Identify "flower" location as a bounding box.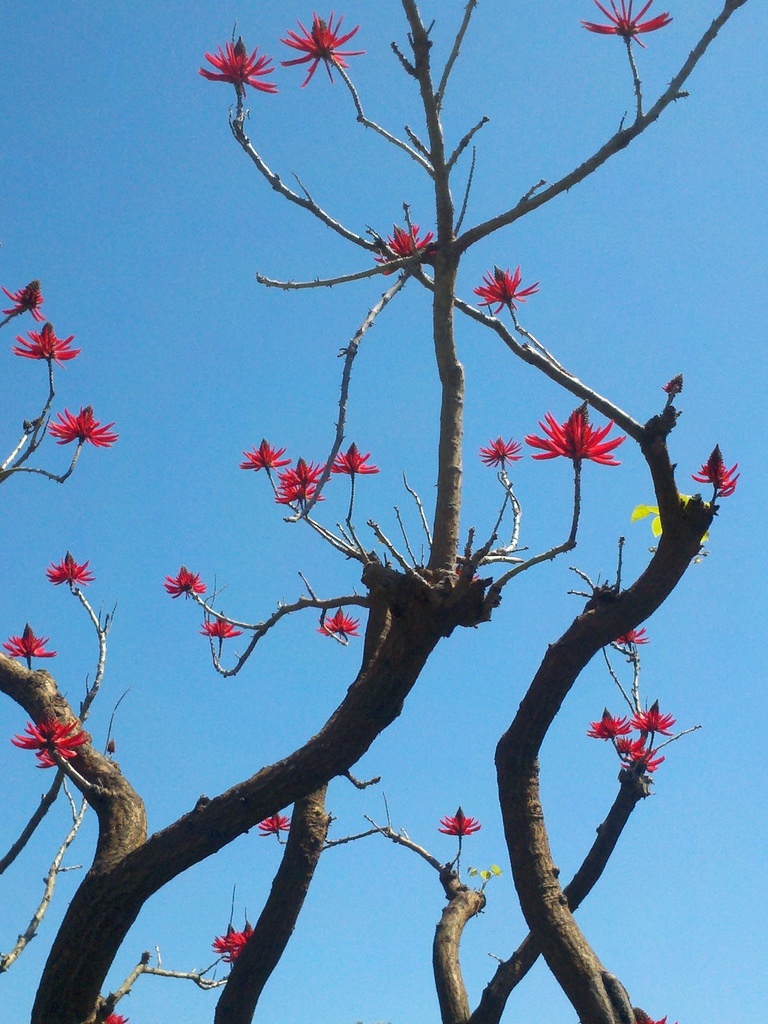
44:550:102:588.
